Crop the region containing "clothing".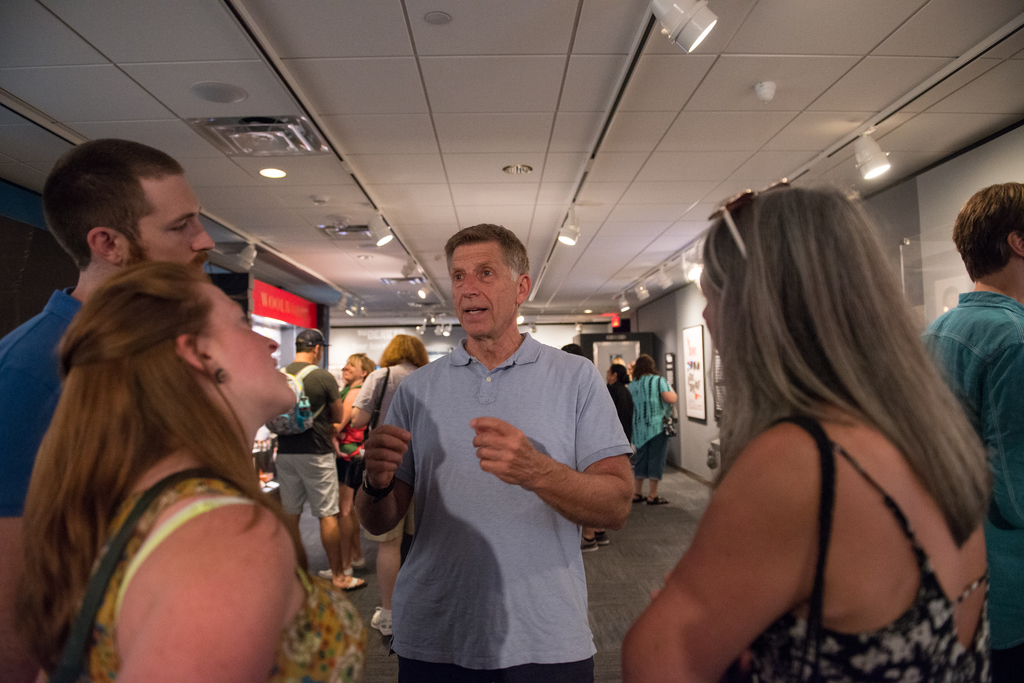
Crop region: {"left": 0, "top": 279, "right": 97, "bottom": 525}.
